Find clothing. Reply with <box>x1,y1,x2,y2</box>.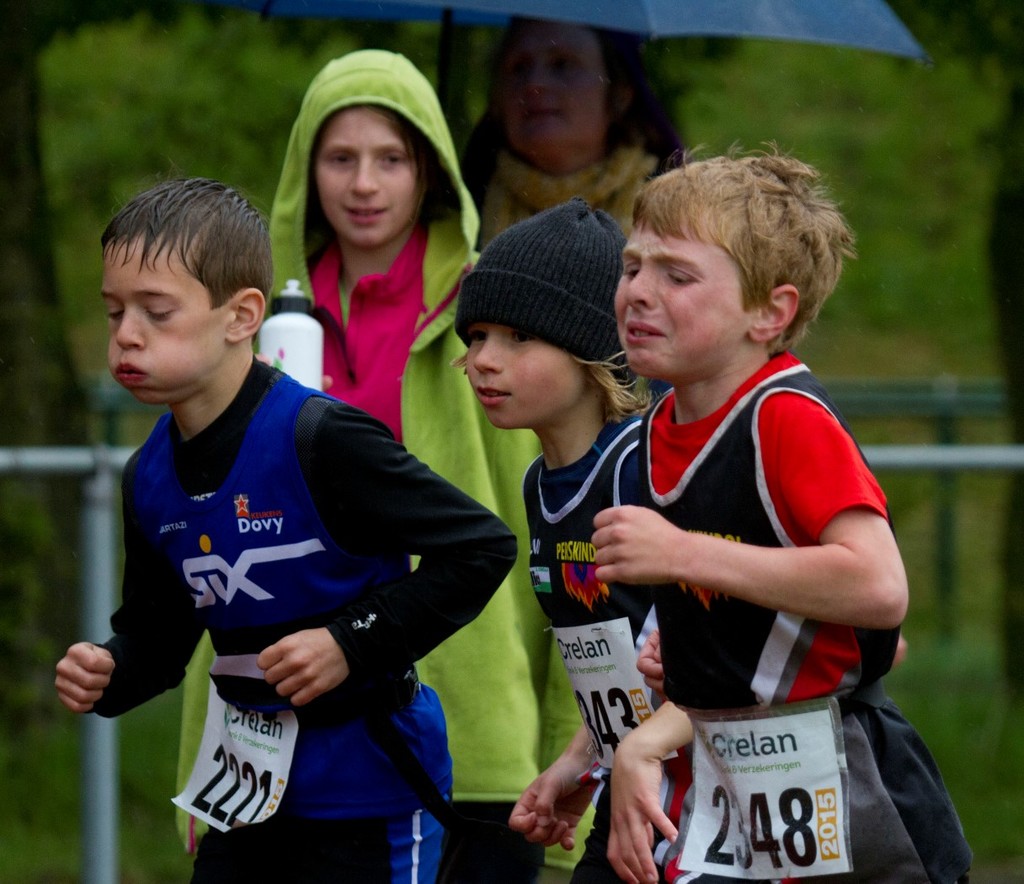
<box>179,48,545,883</box>.
